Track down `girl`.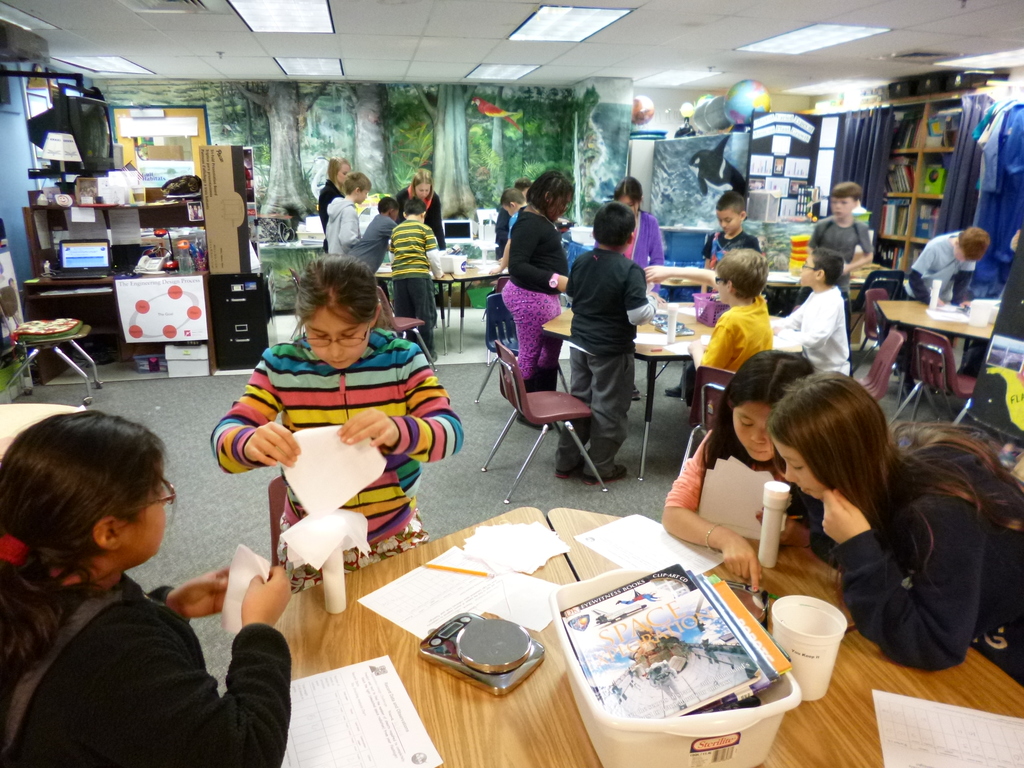
Tracked to 761, 367, 1023, 667.
